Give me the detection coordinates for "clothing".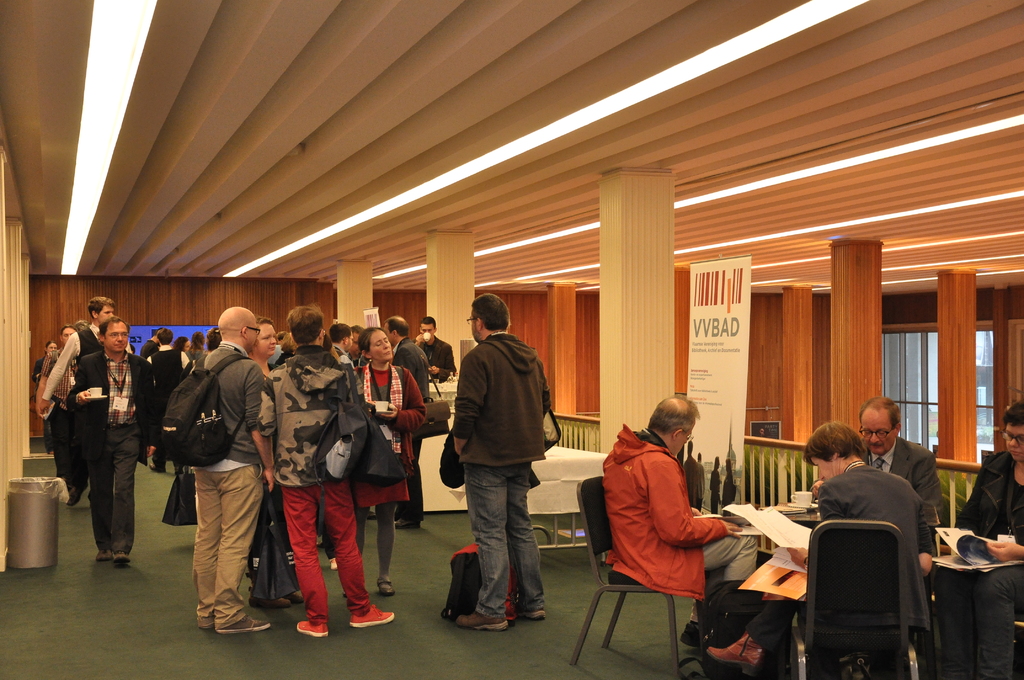
710, 470, 722, 514.
